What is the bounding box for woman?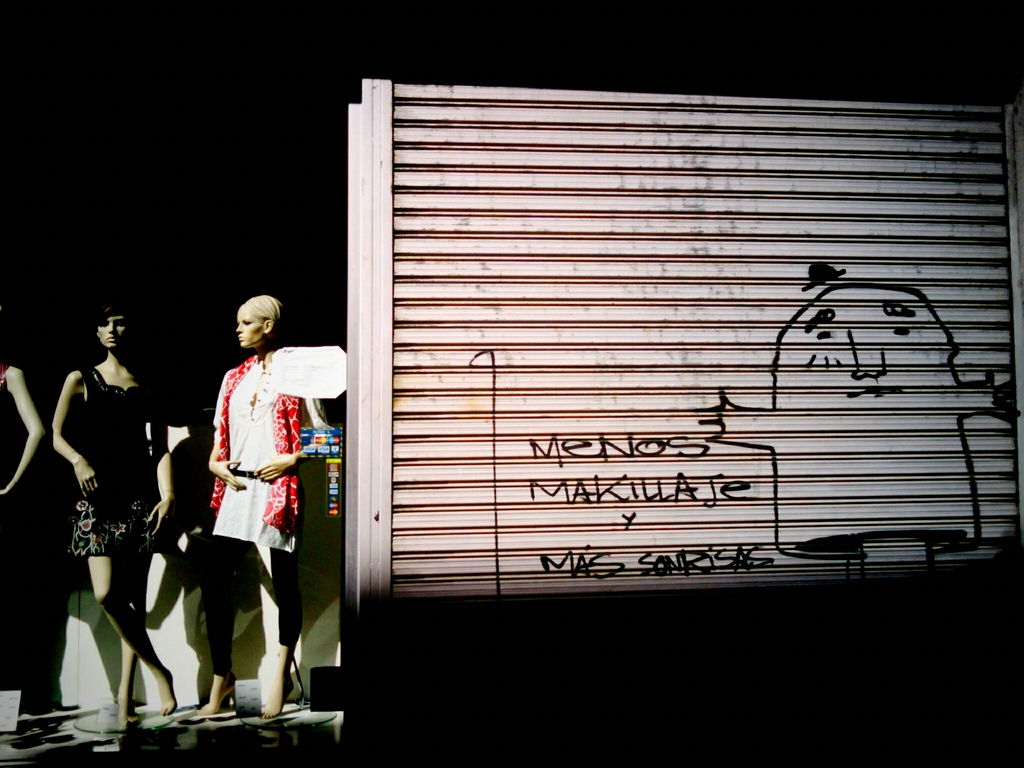
(183, 295, 311, 722).
